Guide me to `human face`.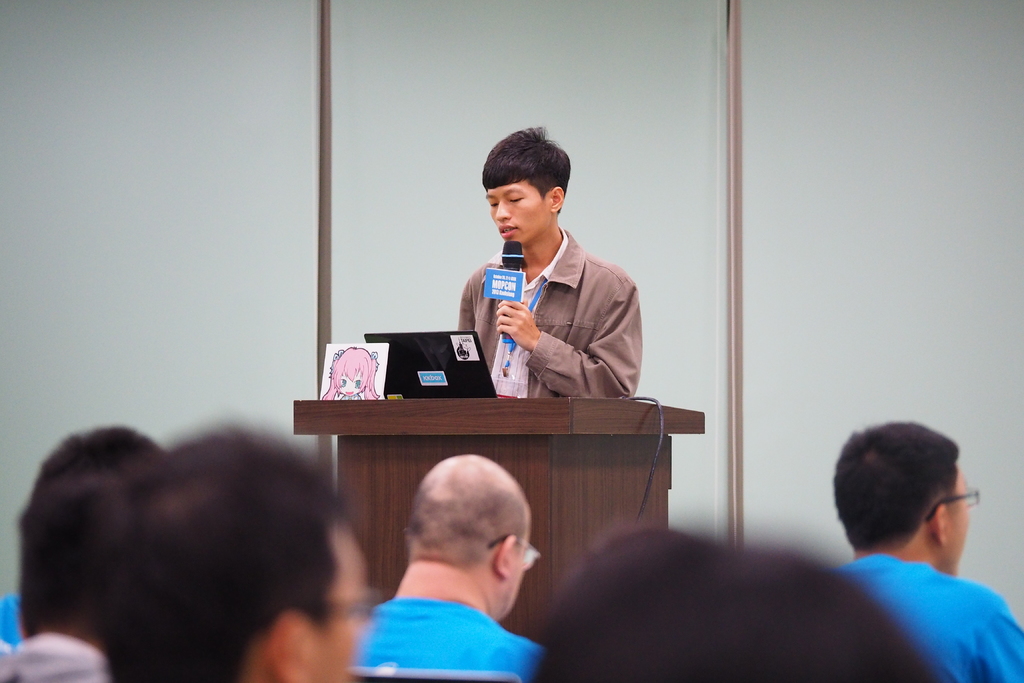
Guidance: bbox(949, 467, 974, 570).
